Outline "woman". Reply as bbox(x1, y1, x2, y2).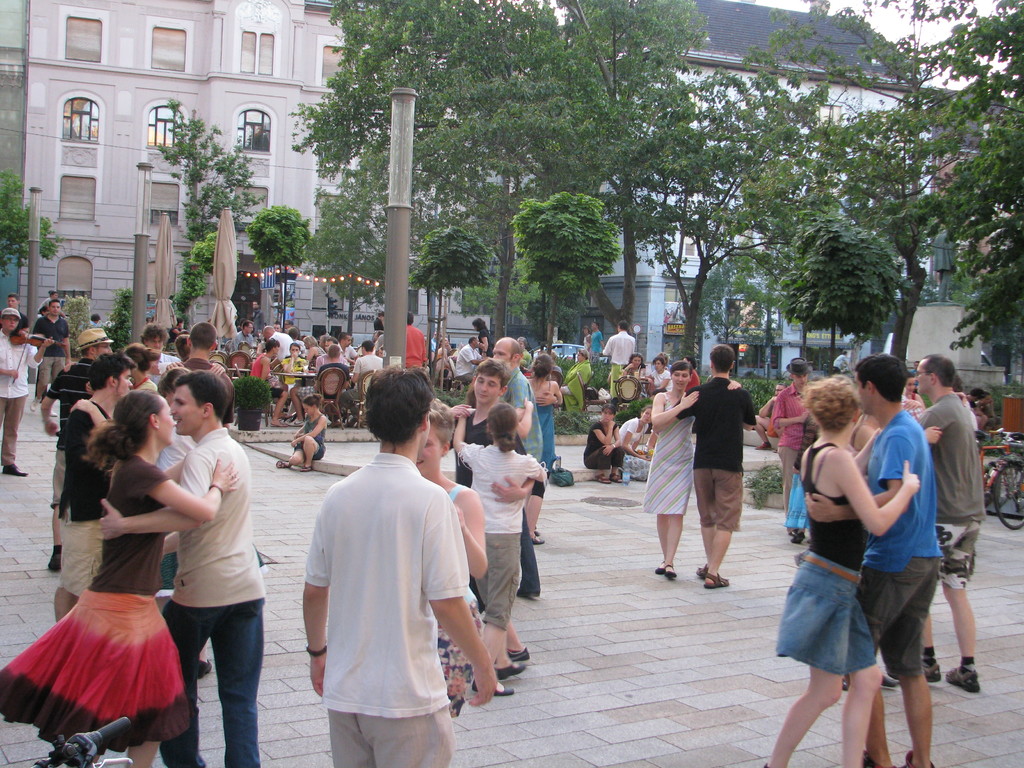
bbox(168, 316, 189, 349).
